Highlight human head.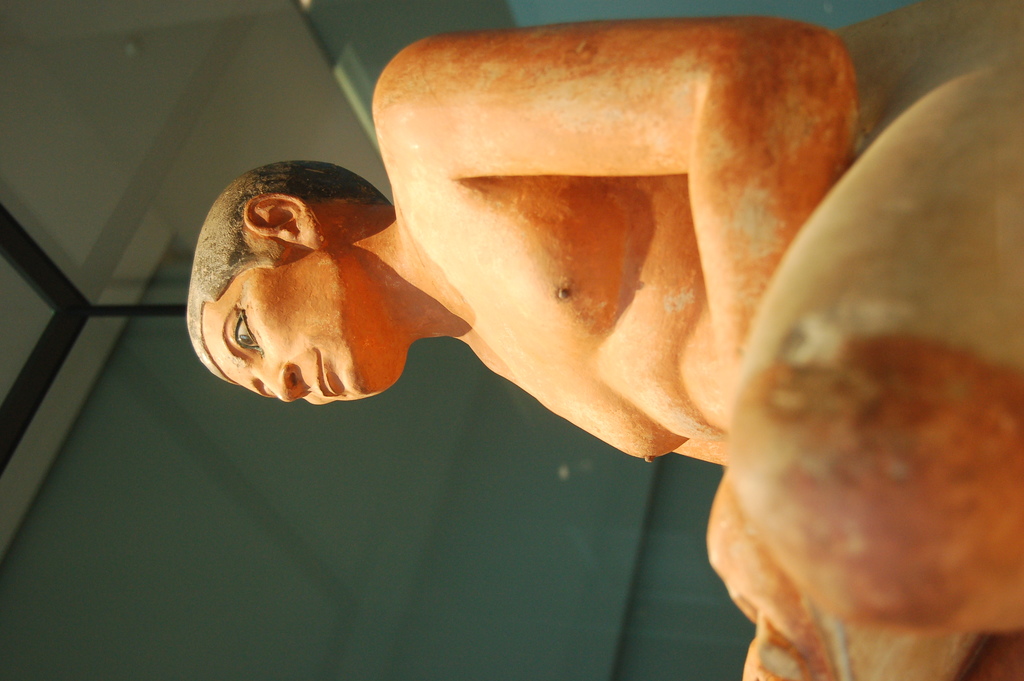
Highlighted region: pyautogui.locateOnScreen(195, 201, 410, 398).
